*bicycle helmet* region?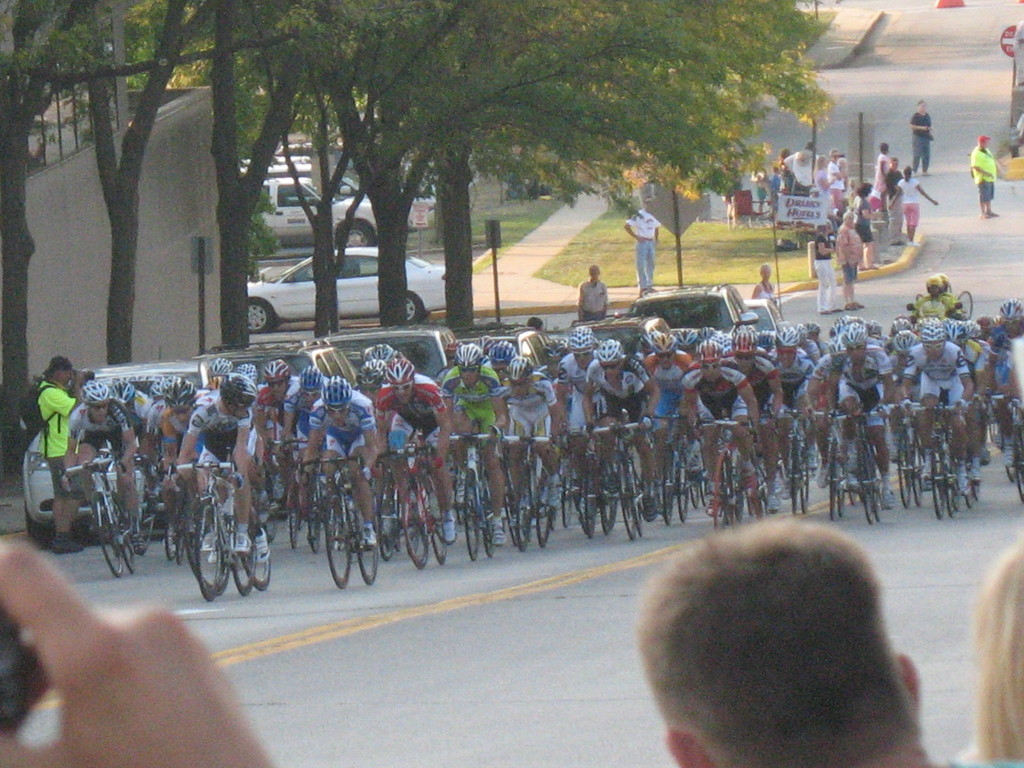
x1=701 y1=342 x2=724 y2=364
